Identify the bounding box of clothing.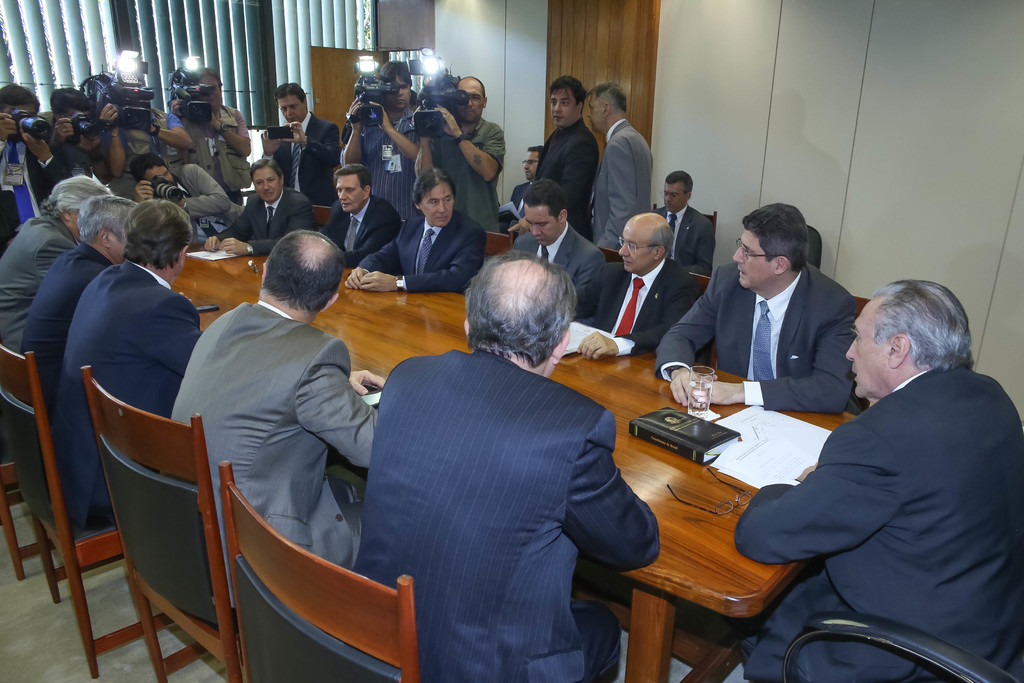
(657,261,867,428).
